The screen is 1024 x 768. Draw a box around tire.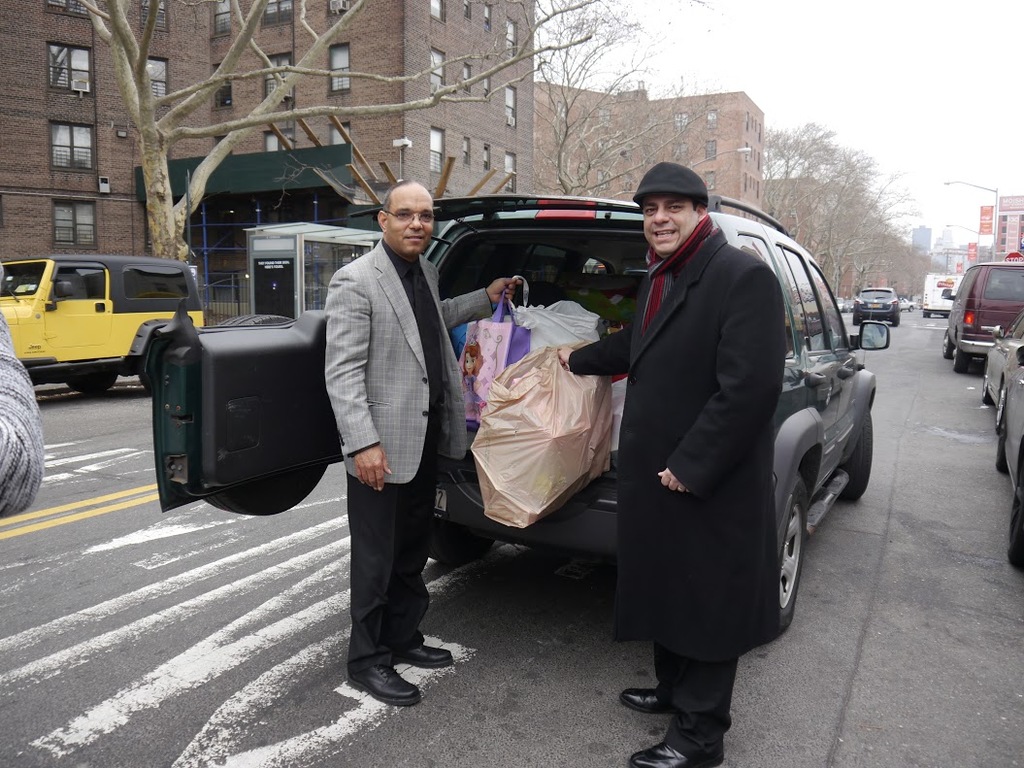
locate(994, 430, 1007, 478).
